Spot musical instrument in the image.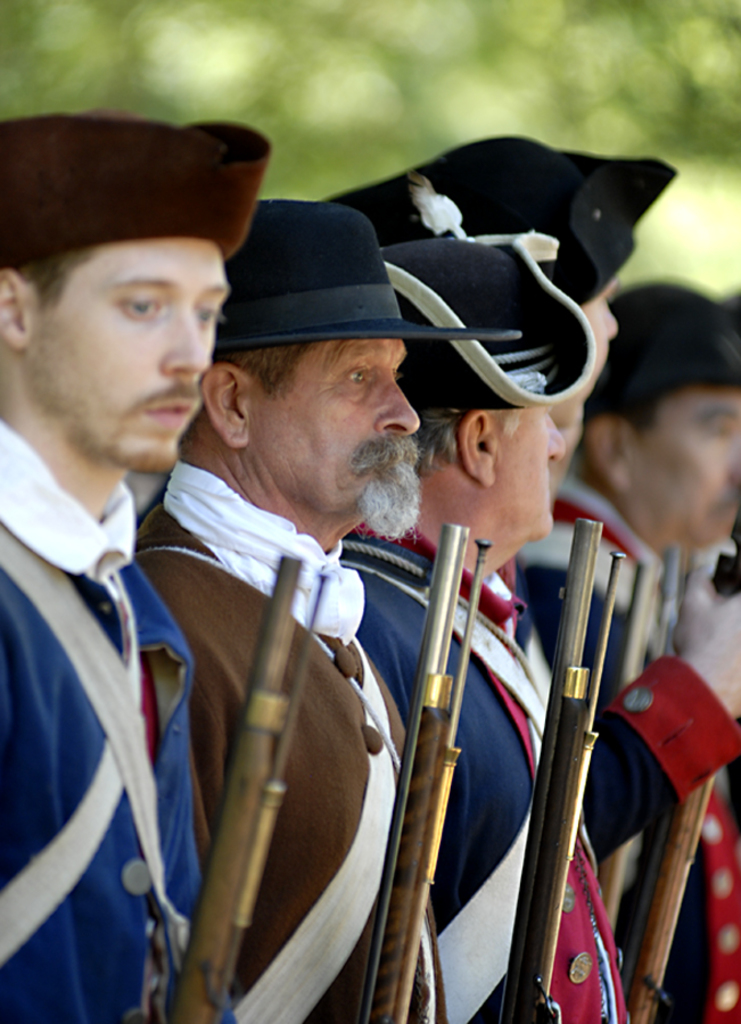
musical instrument found at 157 542 302 1023.
